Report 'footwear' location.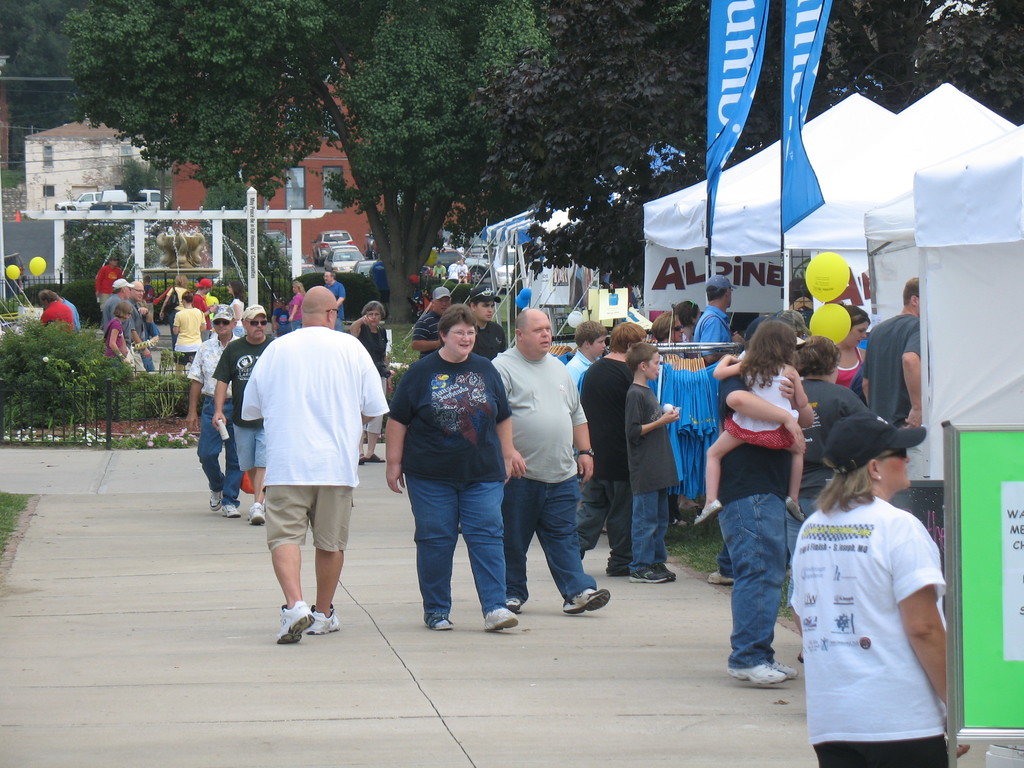
Report: box(308, 598, 339, 638).
